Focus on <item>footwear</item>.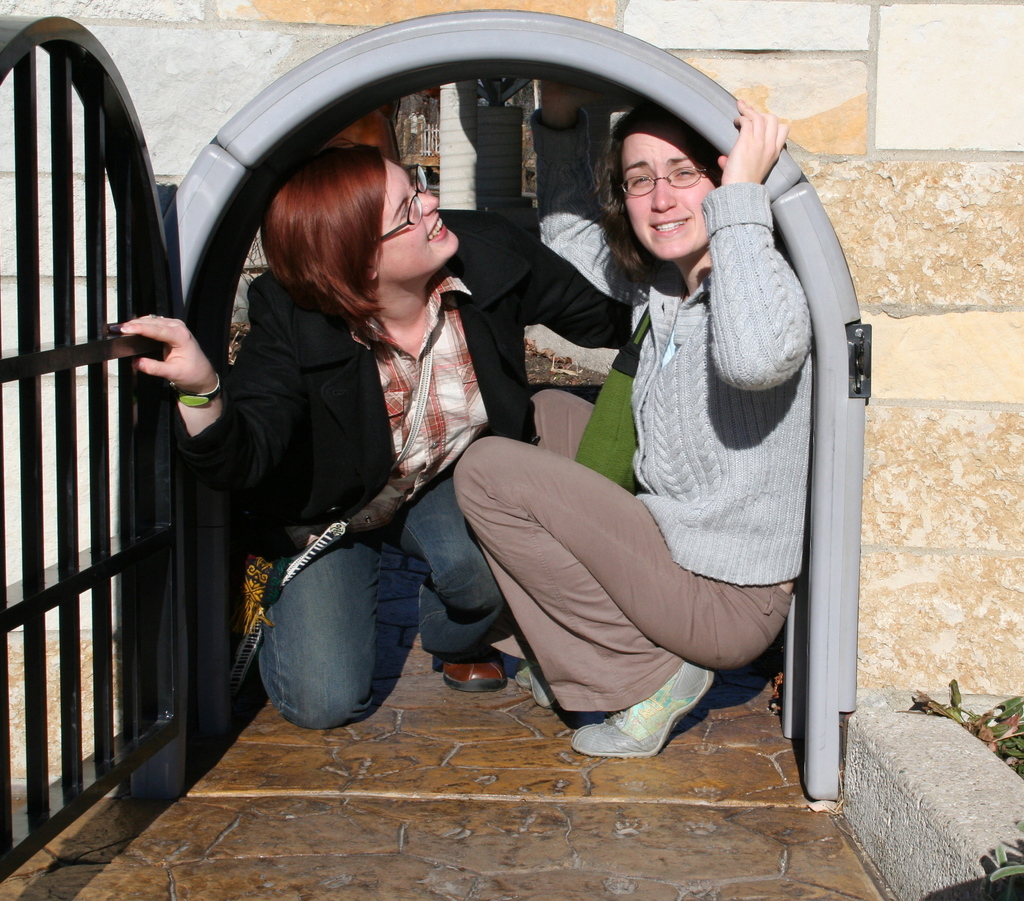
Focused at x1=440, y1=662, x2=510, y2=692.
